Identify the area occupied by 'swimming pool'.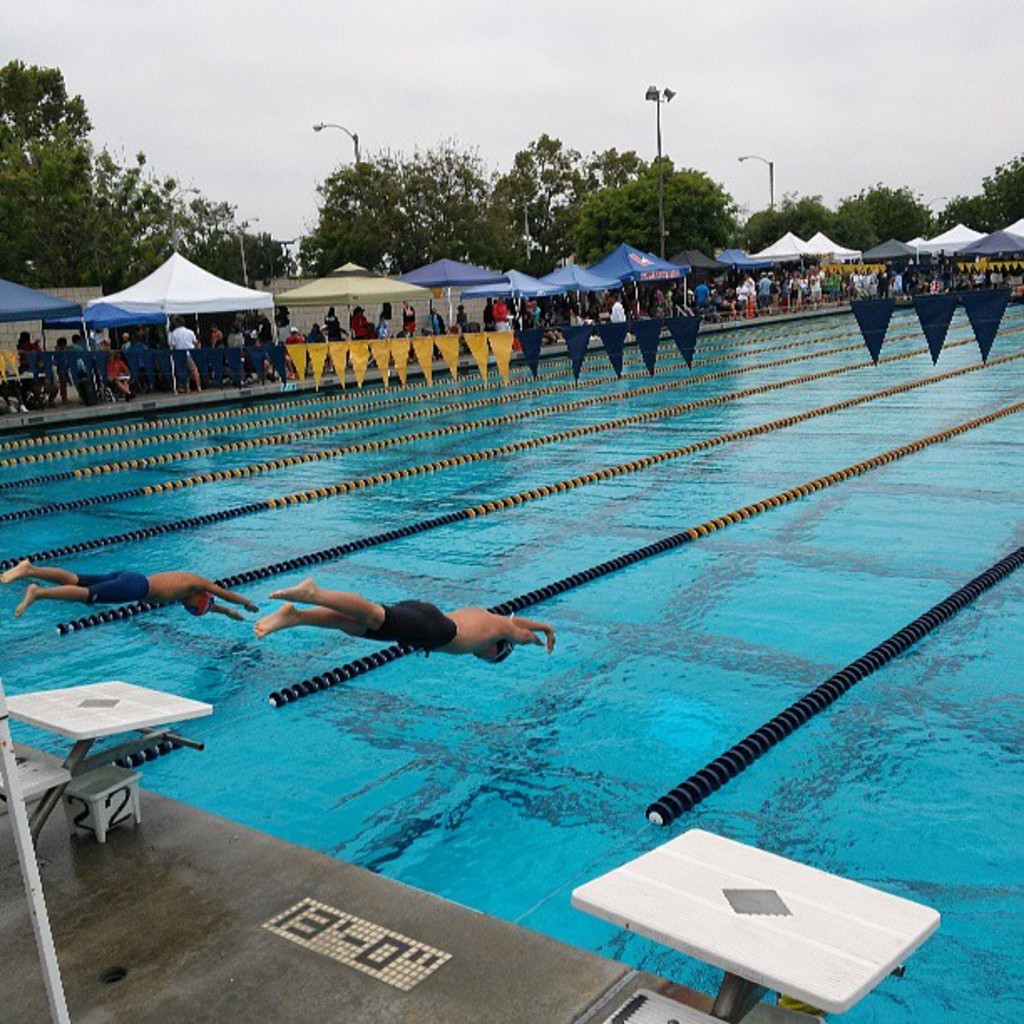
Area: {"left": 49, "top": 261, "right": 1023, "bottom": 1016}.
